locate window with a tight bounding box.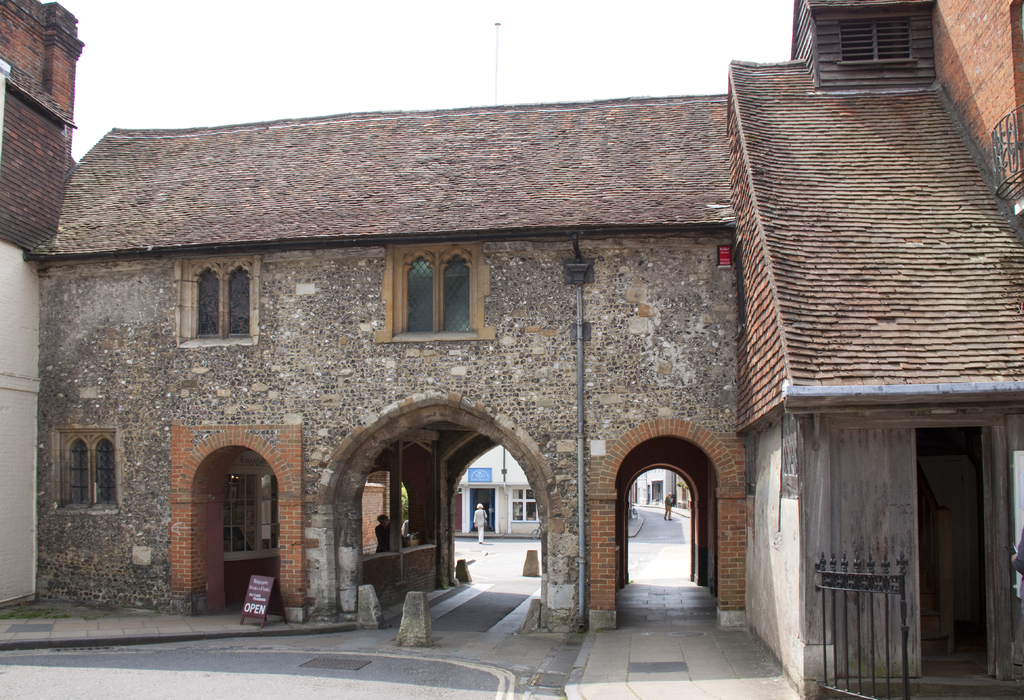
BBox(174, 253, 259, 339).
